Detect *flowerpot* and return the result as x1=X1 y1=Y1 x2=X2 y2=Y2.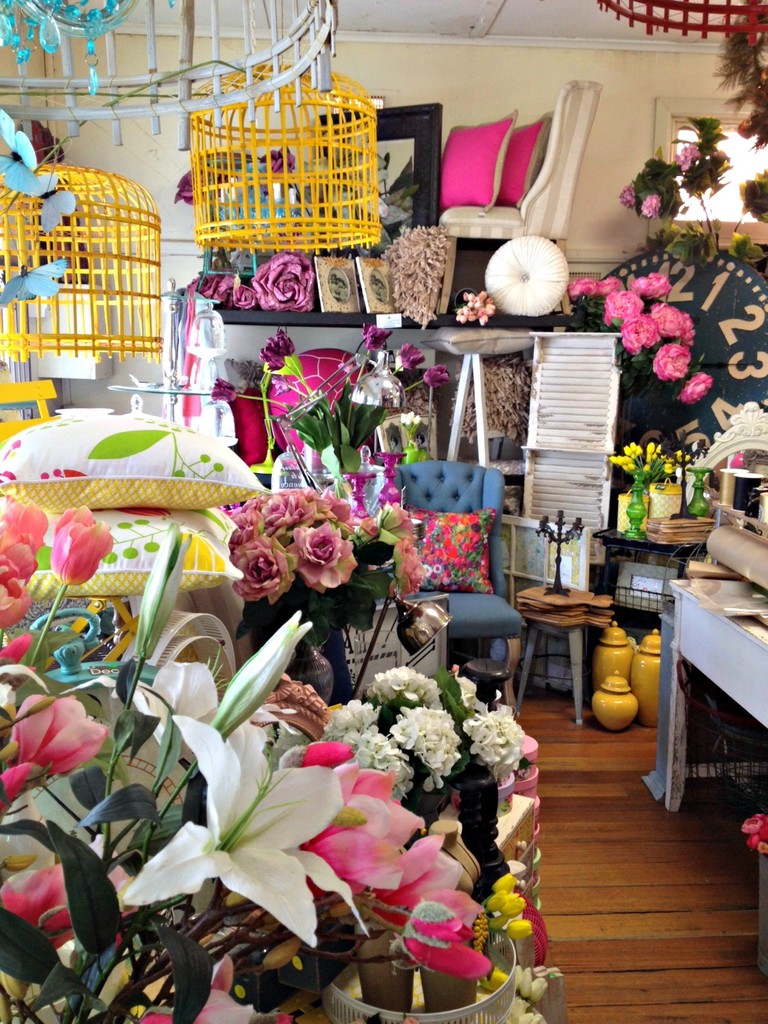
x1=622 y1=489 x2=653 y2=540.
